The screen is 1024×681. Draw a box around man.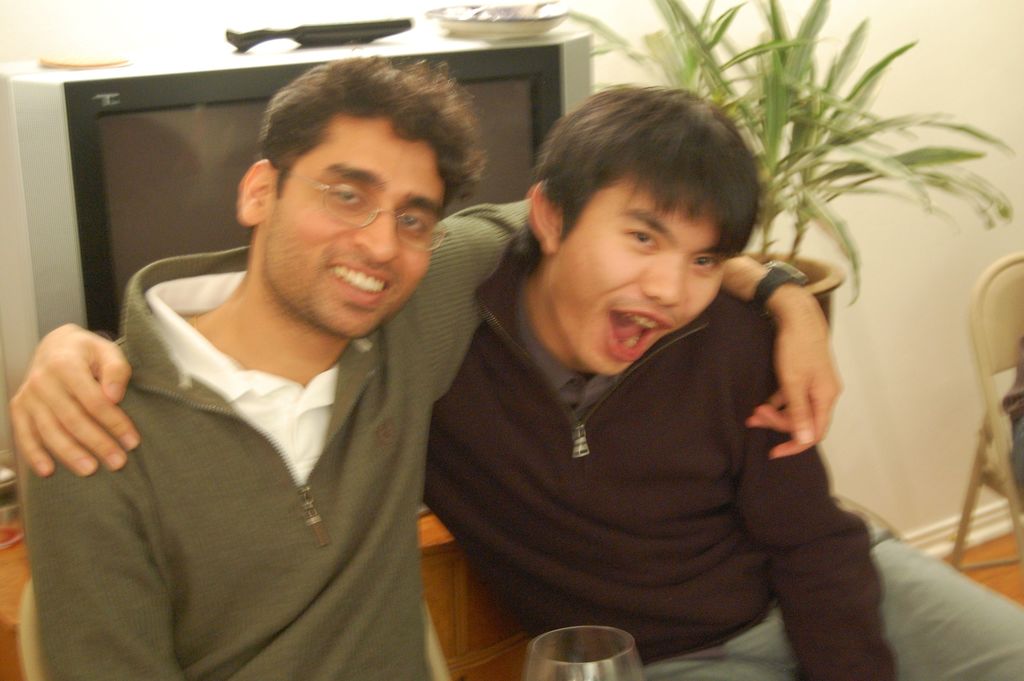
bbox=[12, 51, 841, 680].
